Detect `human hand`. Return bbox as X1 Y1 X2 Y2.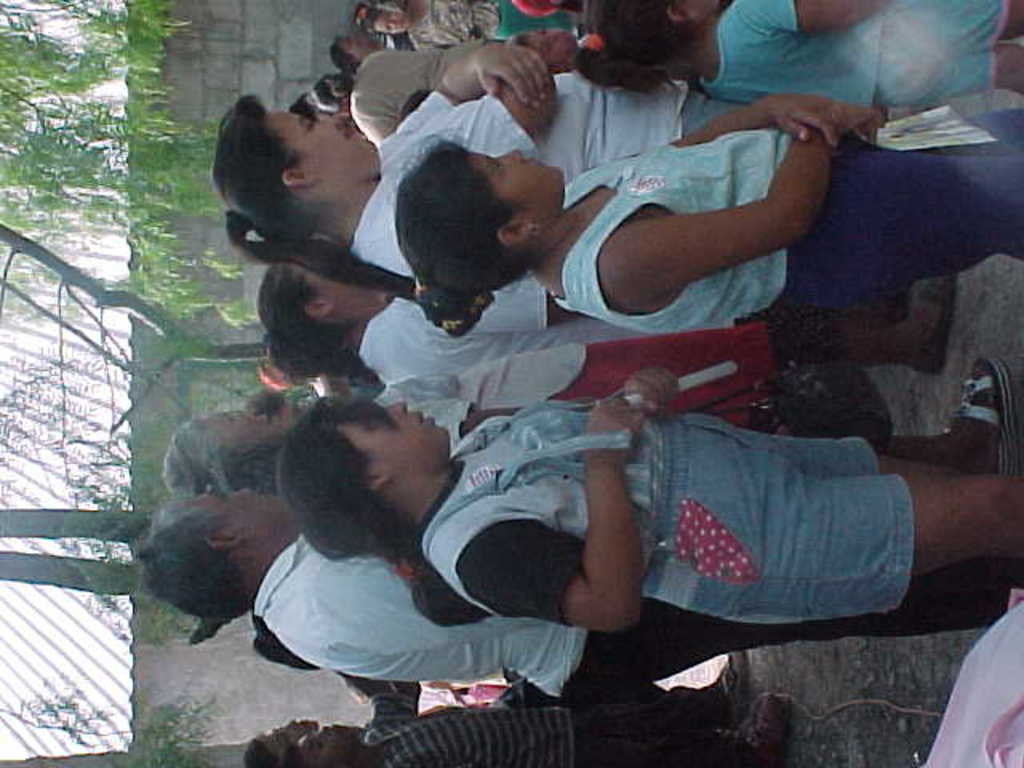
618 360 680 422.
